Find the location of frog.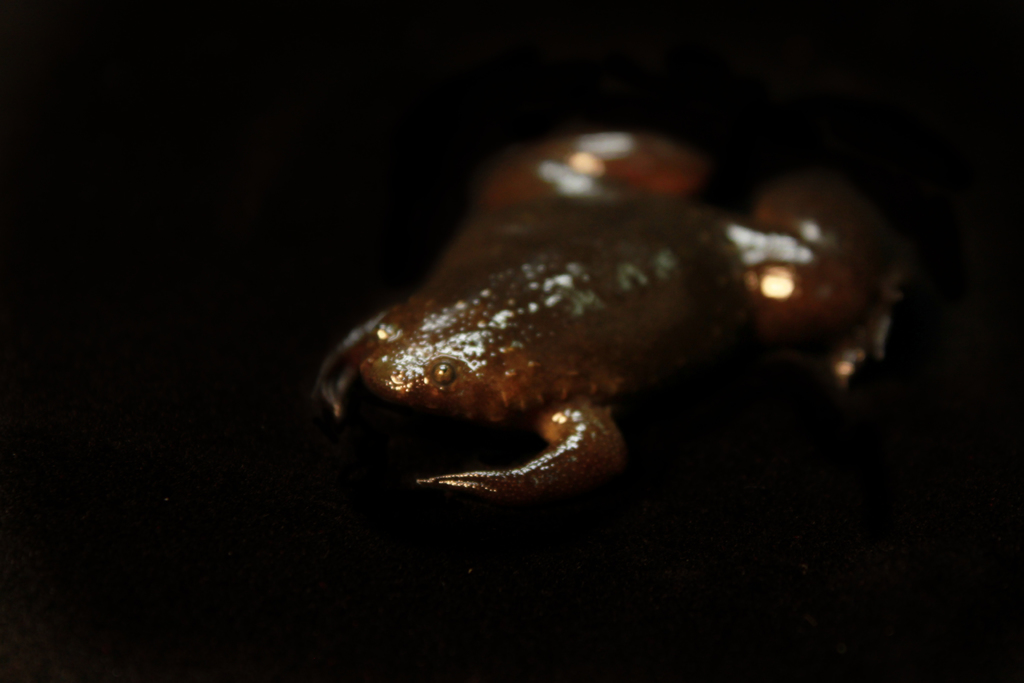
Location: detection(313, 129, 908, 500).
